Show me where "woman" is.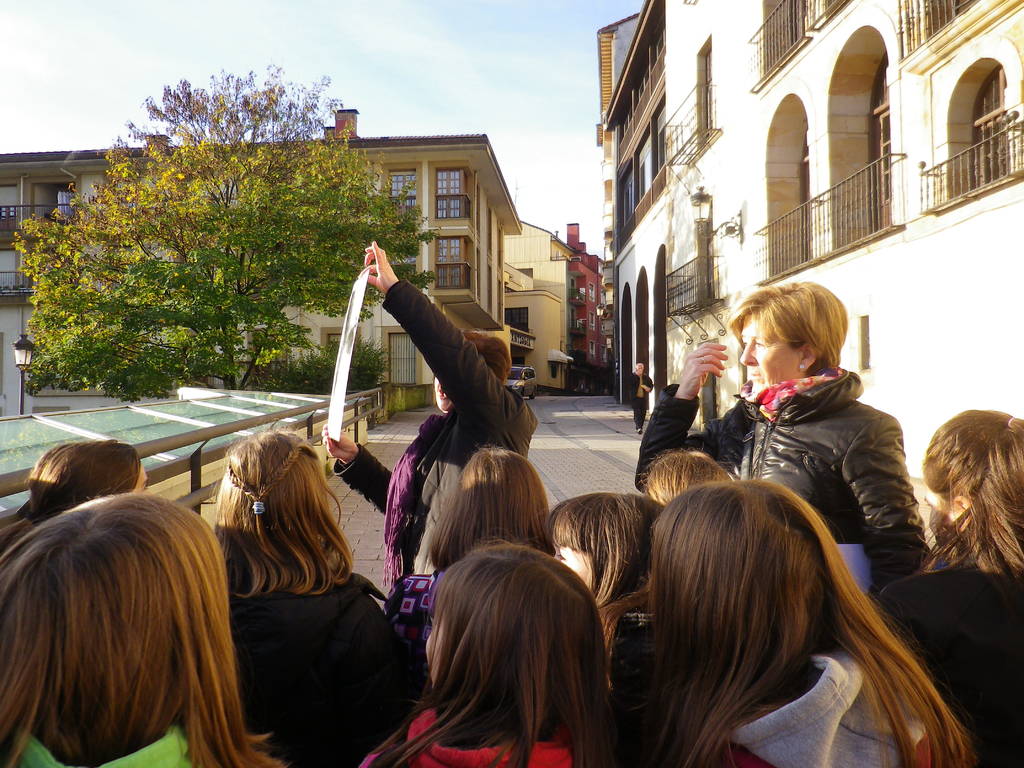
"woman" is at 641,283,936,604.
